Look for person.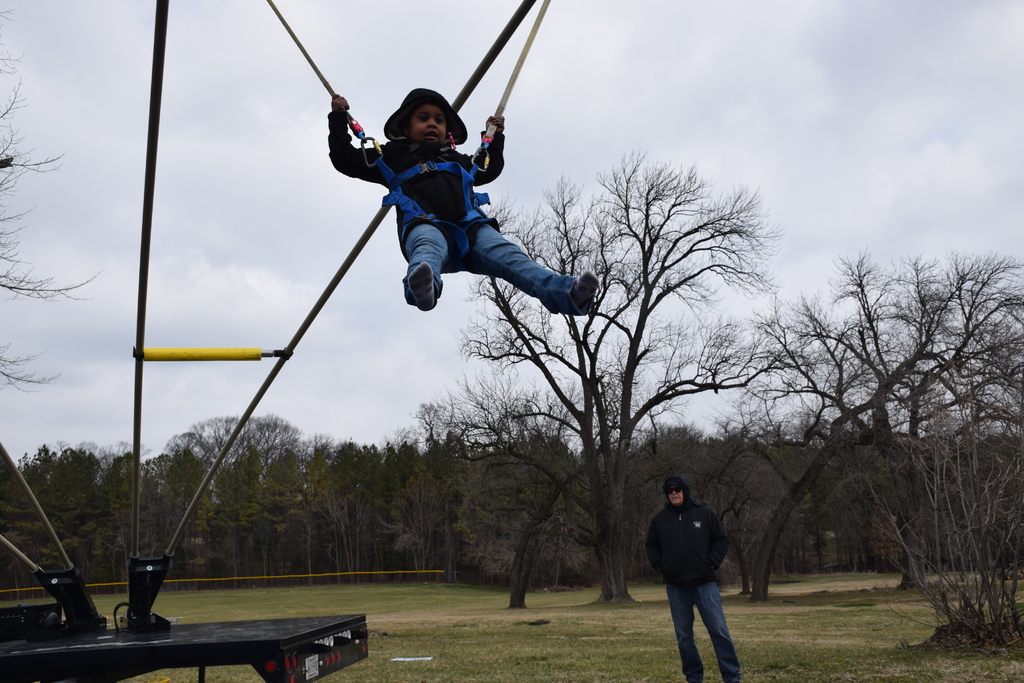
Found: 655:478:744:675.
